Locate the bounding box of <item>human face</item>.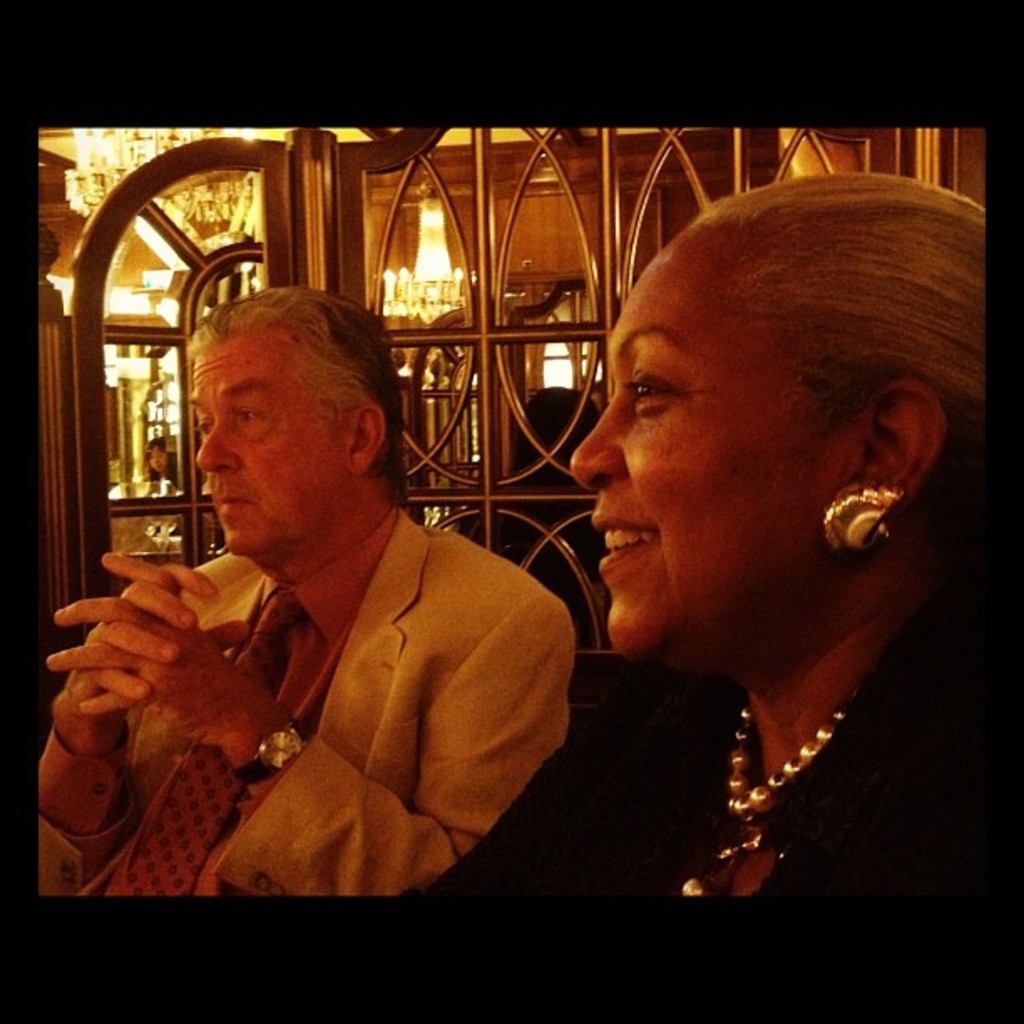
Bounding box: box(189, 331, 361, 556).
